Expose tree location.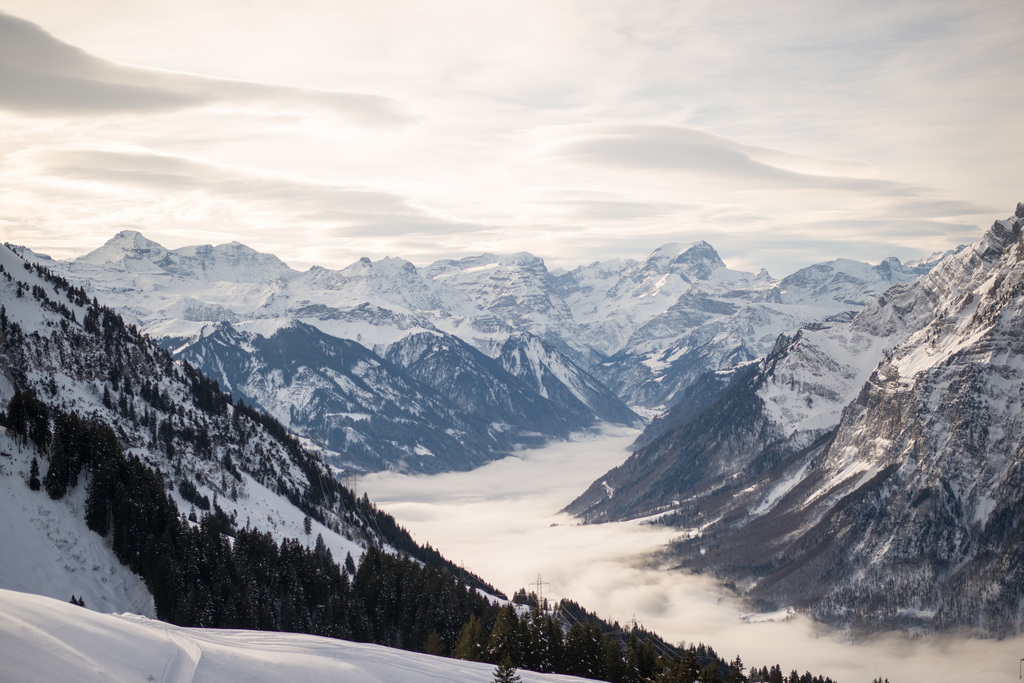
Exposed at 586:625:624:681.
